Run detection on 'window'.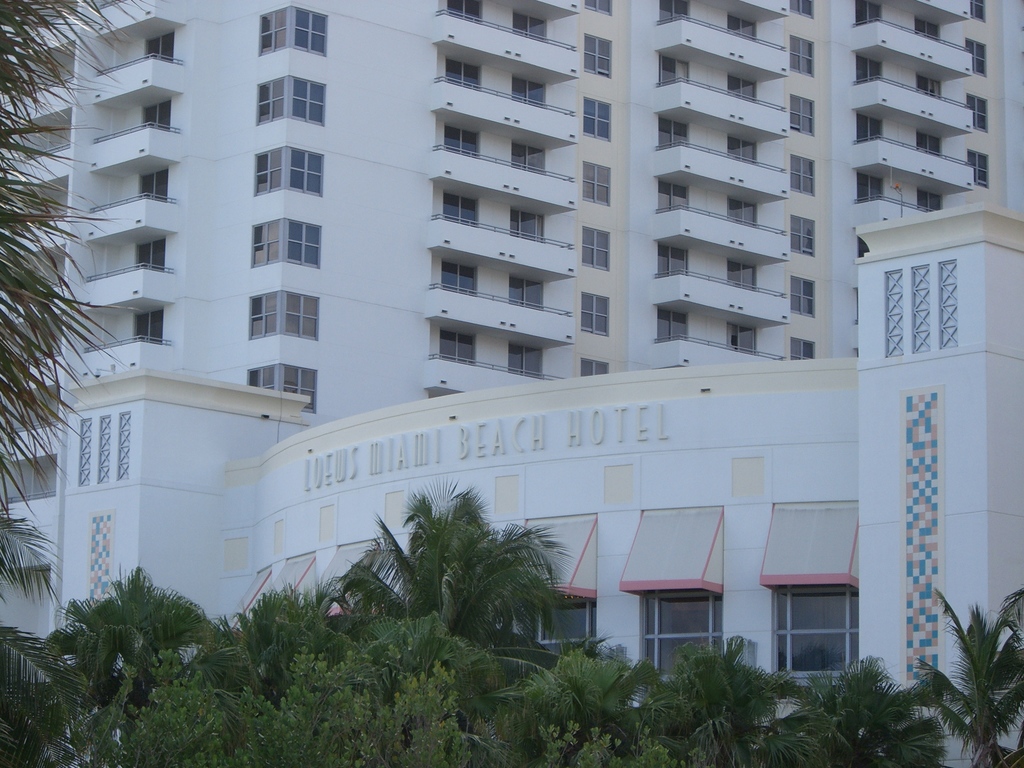
Result: (left=258, top=6, right=290, bottom=54).
